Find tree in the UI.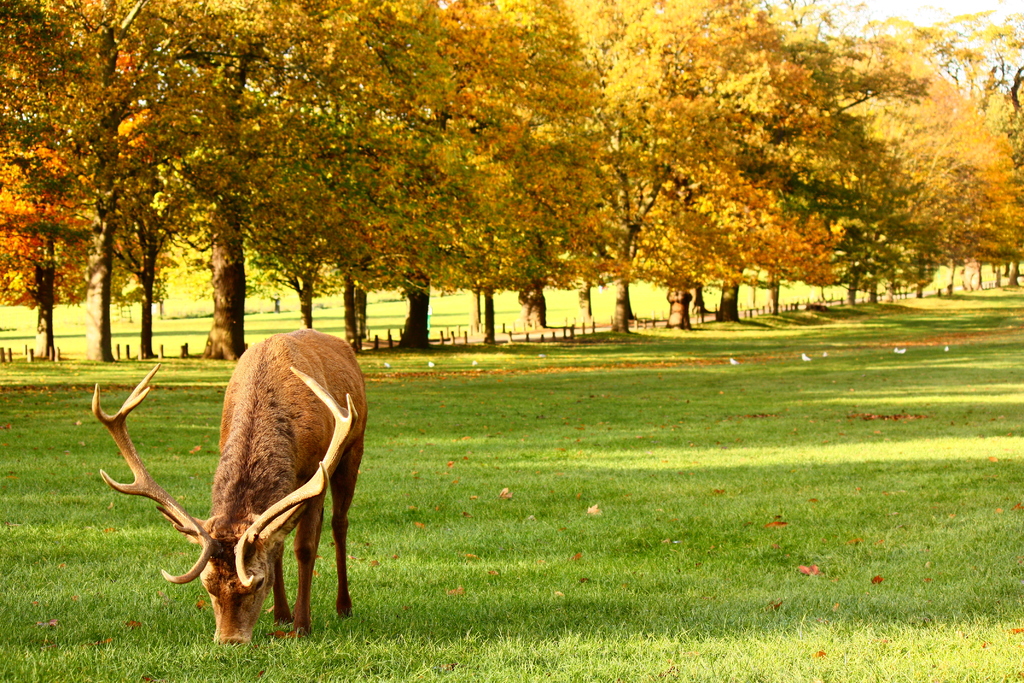
UI element at crop(611, 0, 824, 335).
